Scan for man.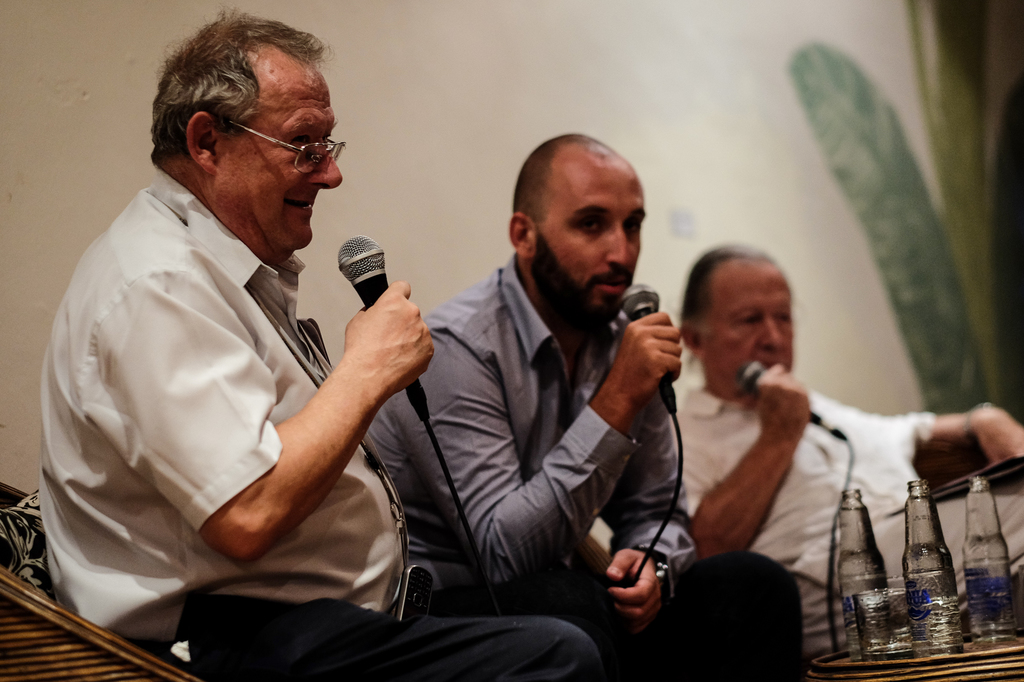
Scan result: detection(388, 136, 820, 681).
